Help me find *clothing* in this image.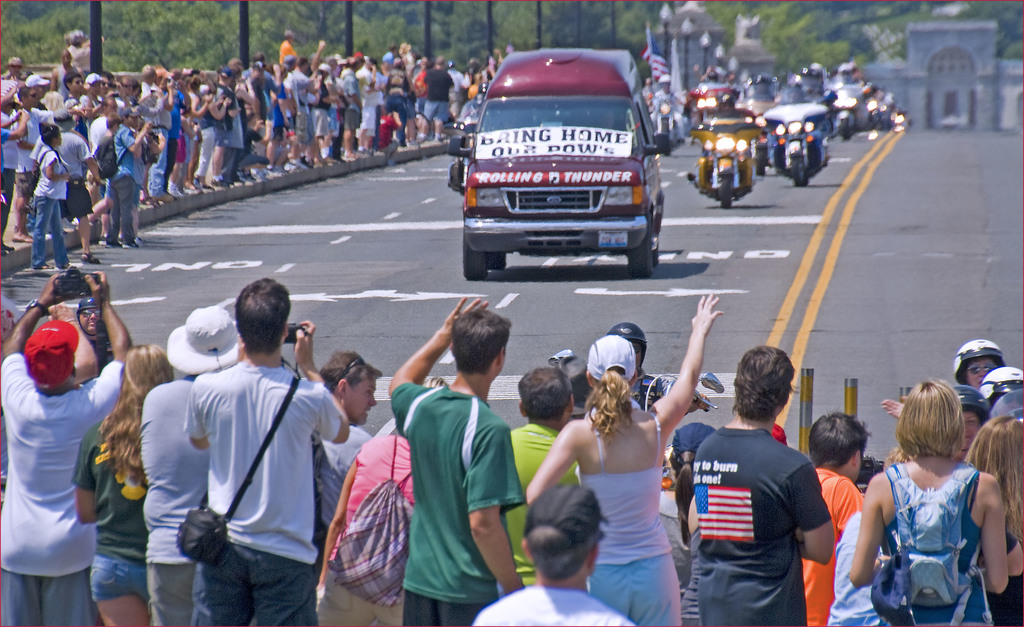
Found it: 388:376:529:626.
